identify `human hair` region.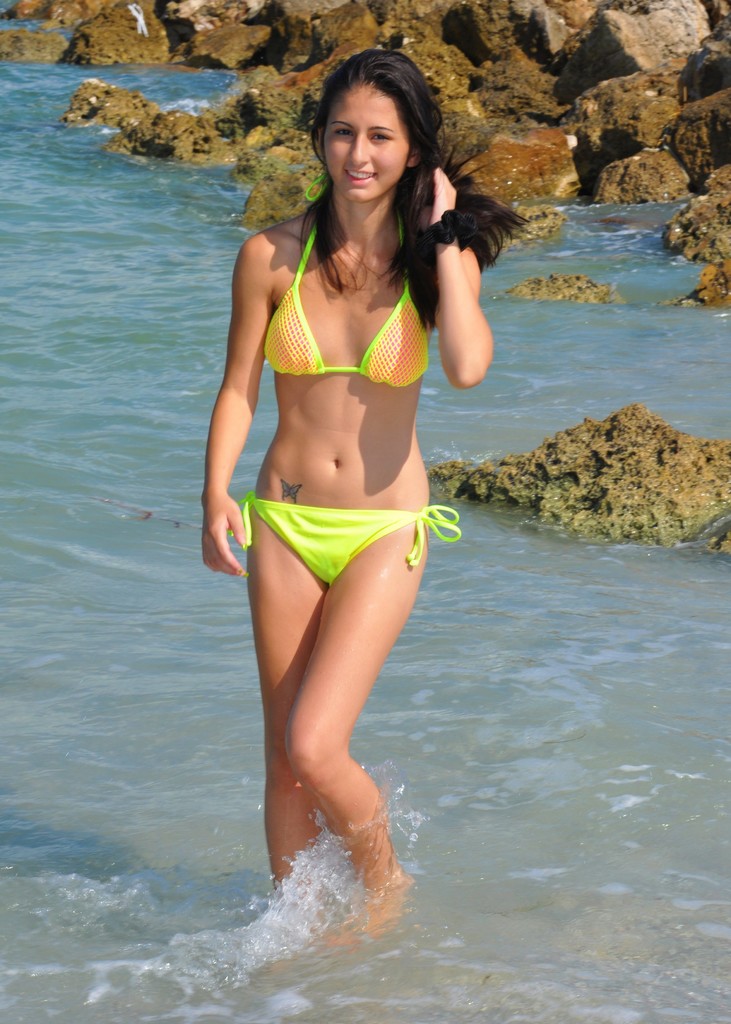
Region: locate(289, 61, 455, 311).
